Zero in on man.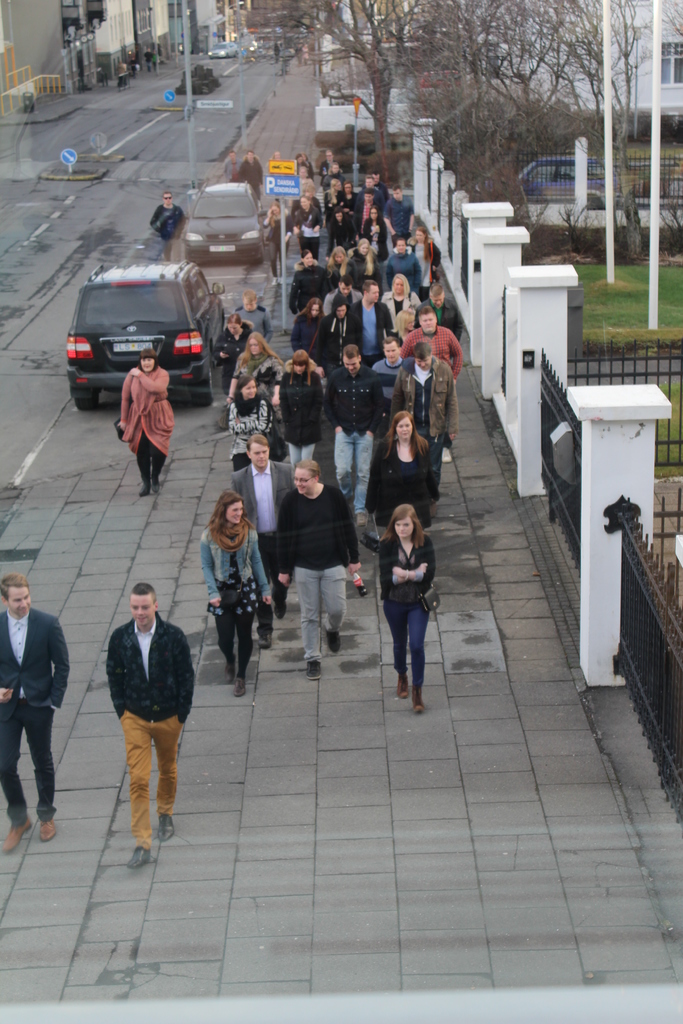
Zeroed in: crop(233, 436, 298, 648).
